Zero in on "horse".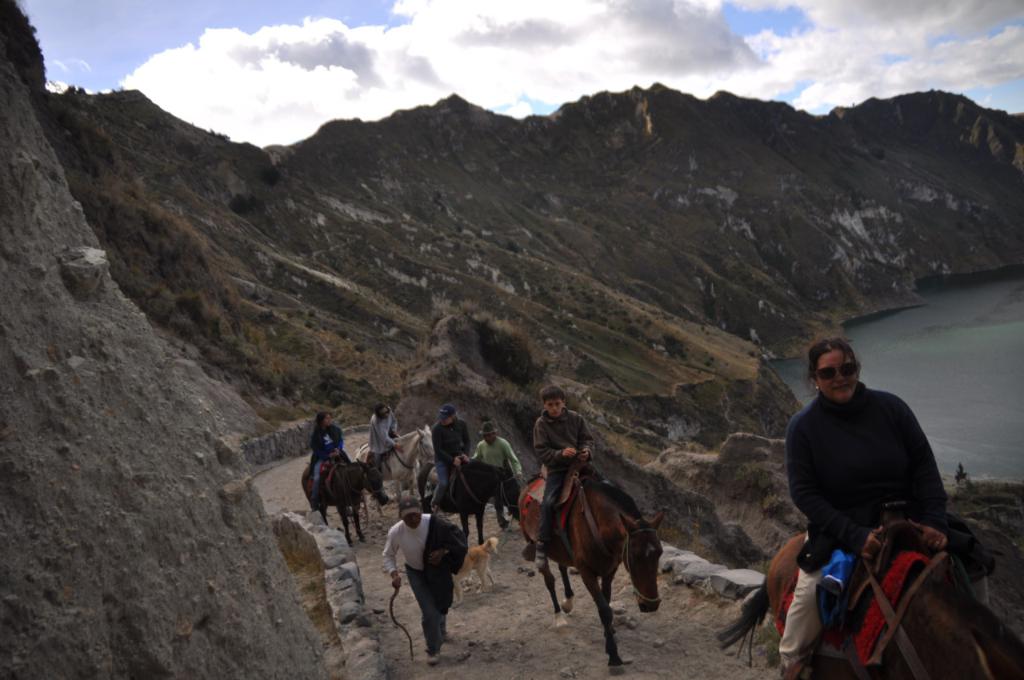
Zeroed in: box=[714, 530, 1023, 679].
